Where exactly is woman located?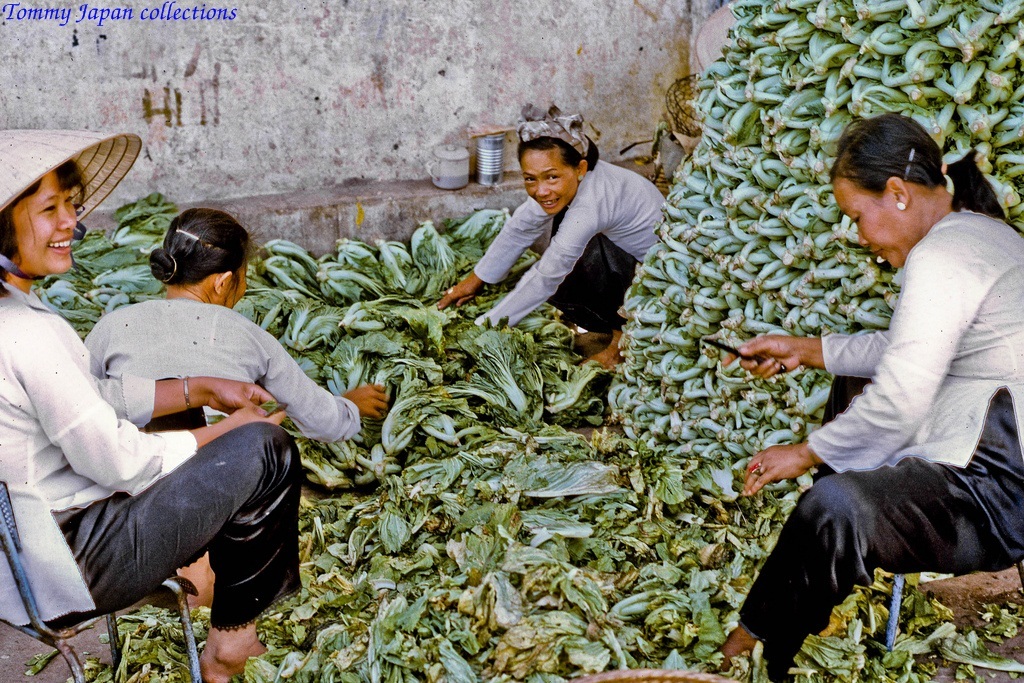
Its bounding box is (429,104,676,374).
